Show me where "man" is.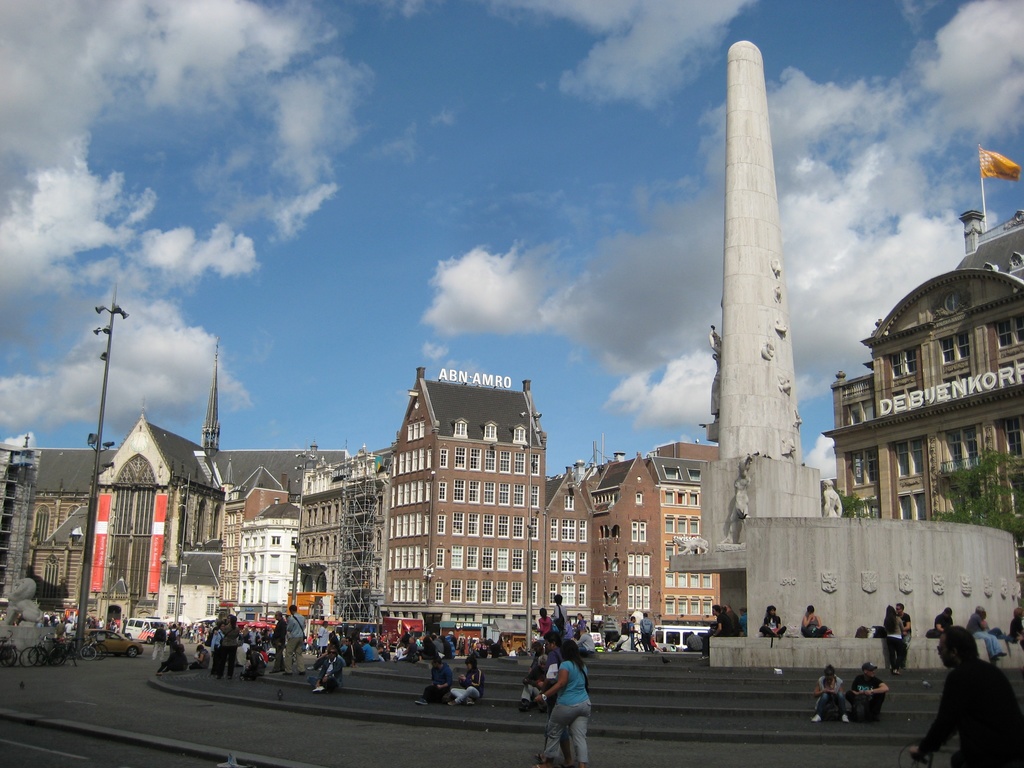
"man" is at [left=273, top=614, right=285, bottom=674].
